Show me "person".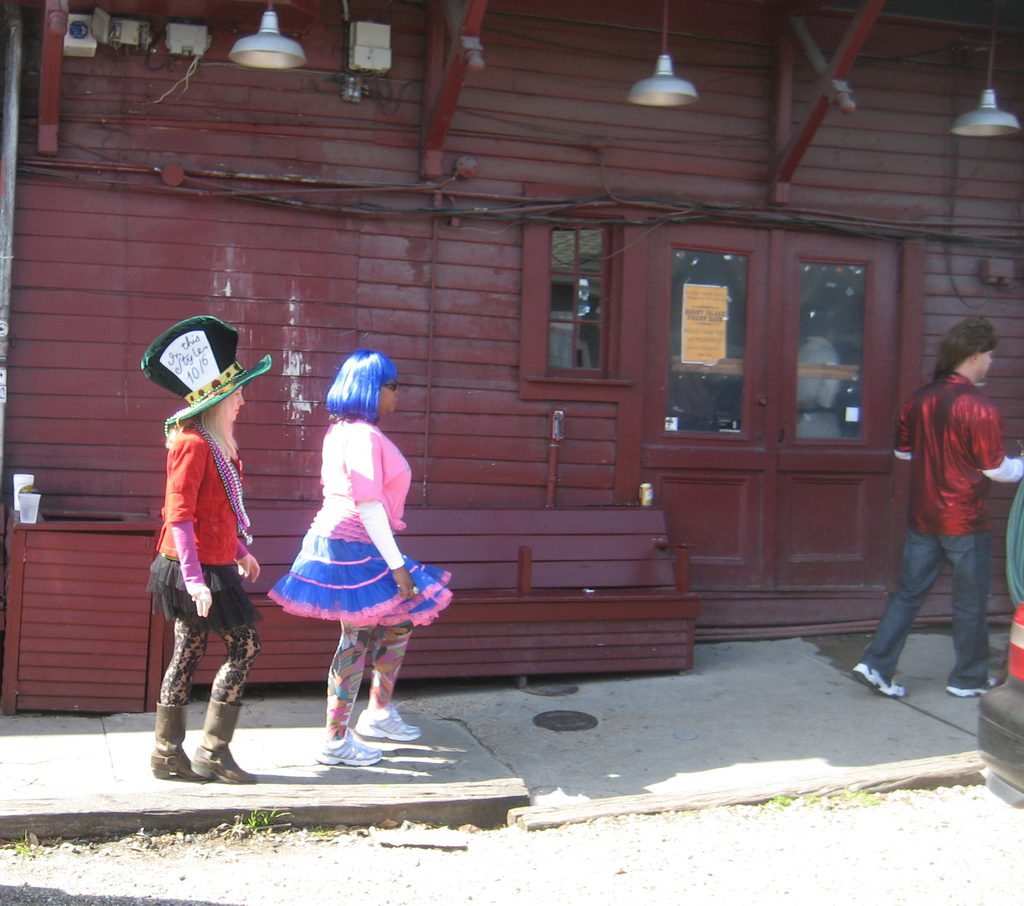
"person" is here: (140, 297, 261, 797).
